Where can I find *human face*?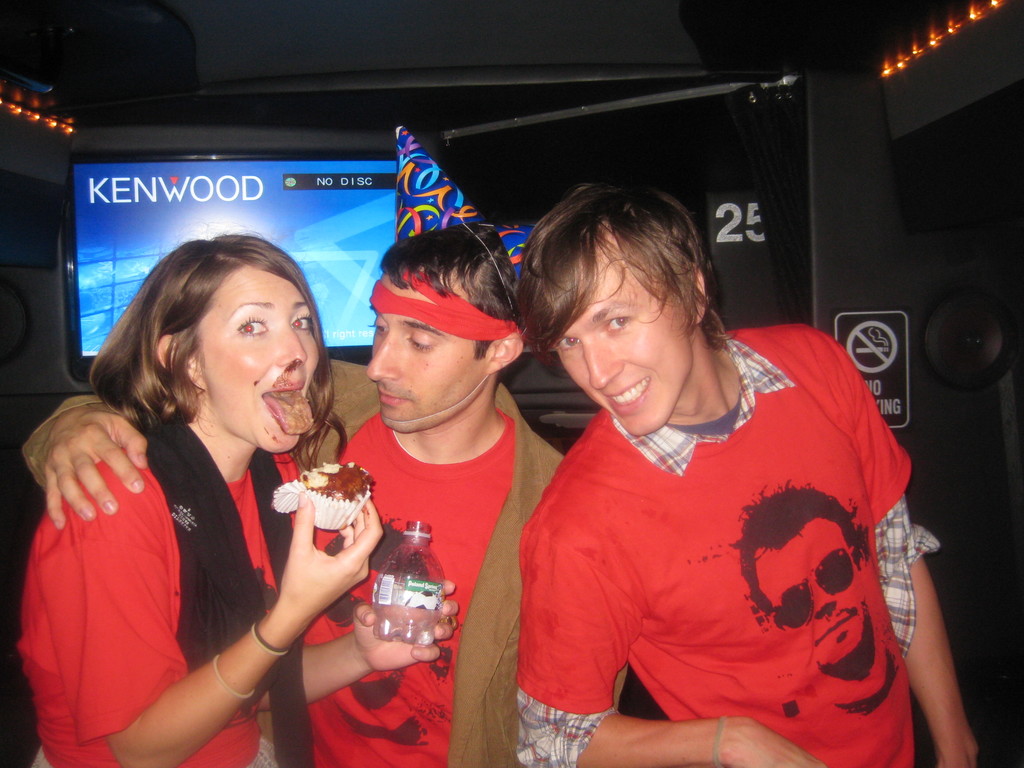
You can find it at bbox(196, 271, 319, 458).
